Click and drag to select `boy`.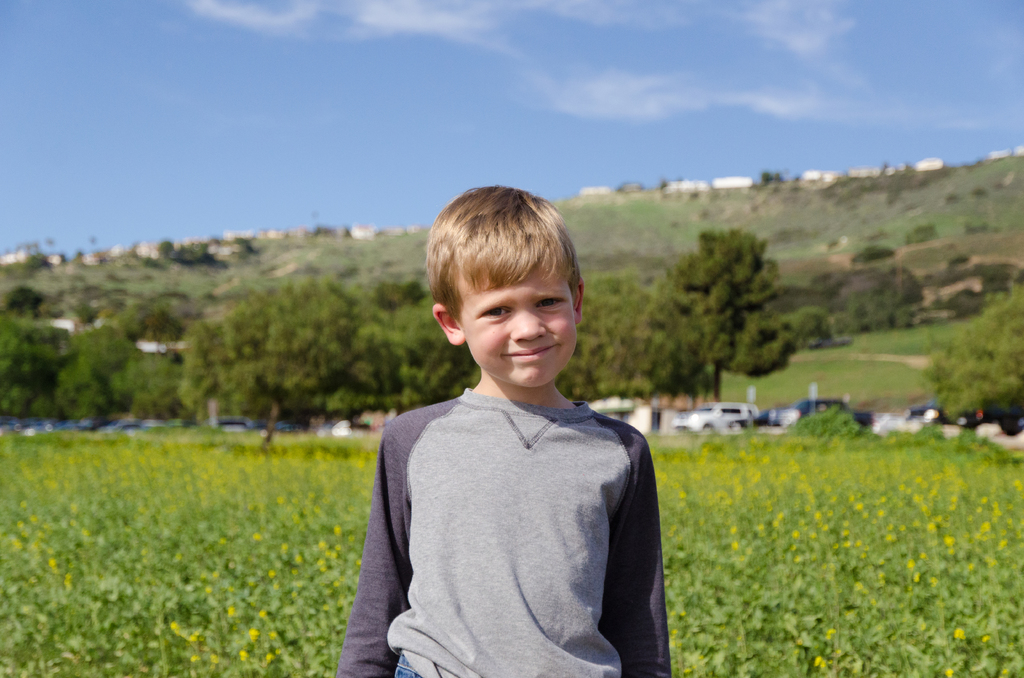
Selection: 334/187/694/677.
